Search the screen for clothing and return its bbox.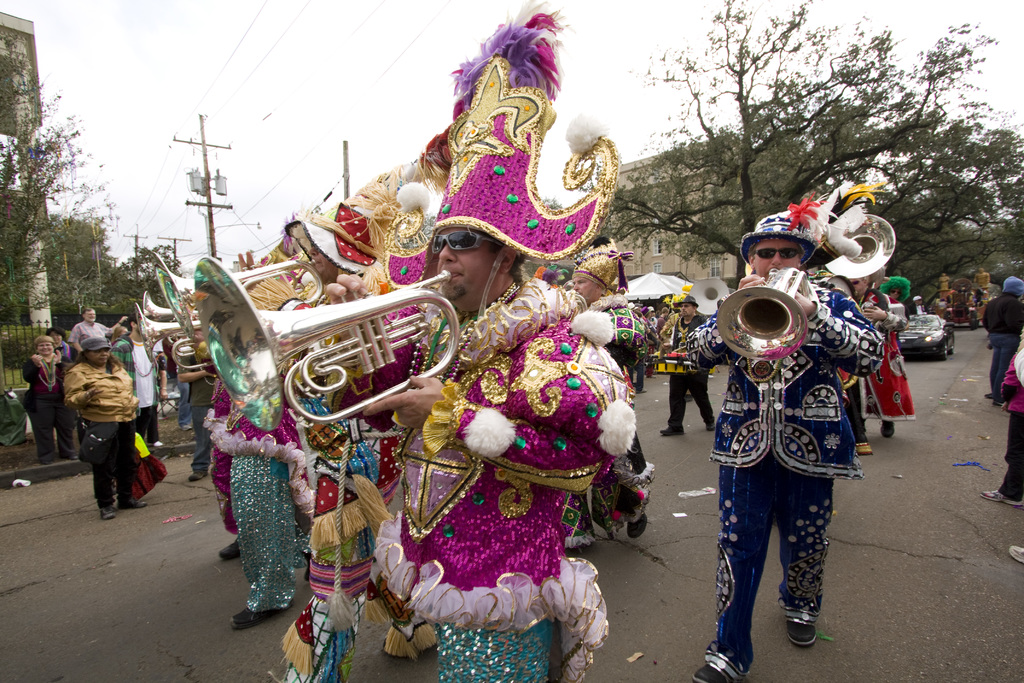
Found: 644,315,662,377.
